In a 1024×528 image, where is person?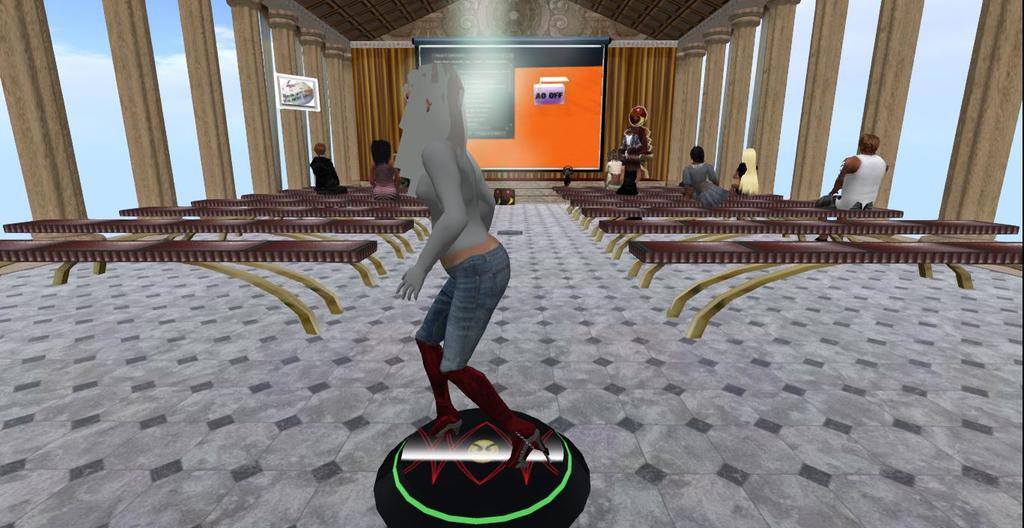
<bbox>603, 151, 621, 194</bbox>.
